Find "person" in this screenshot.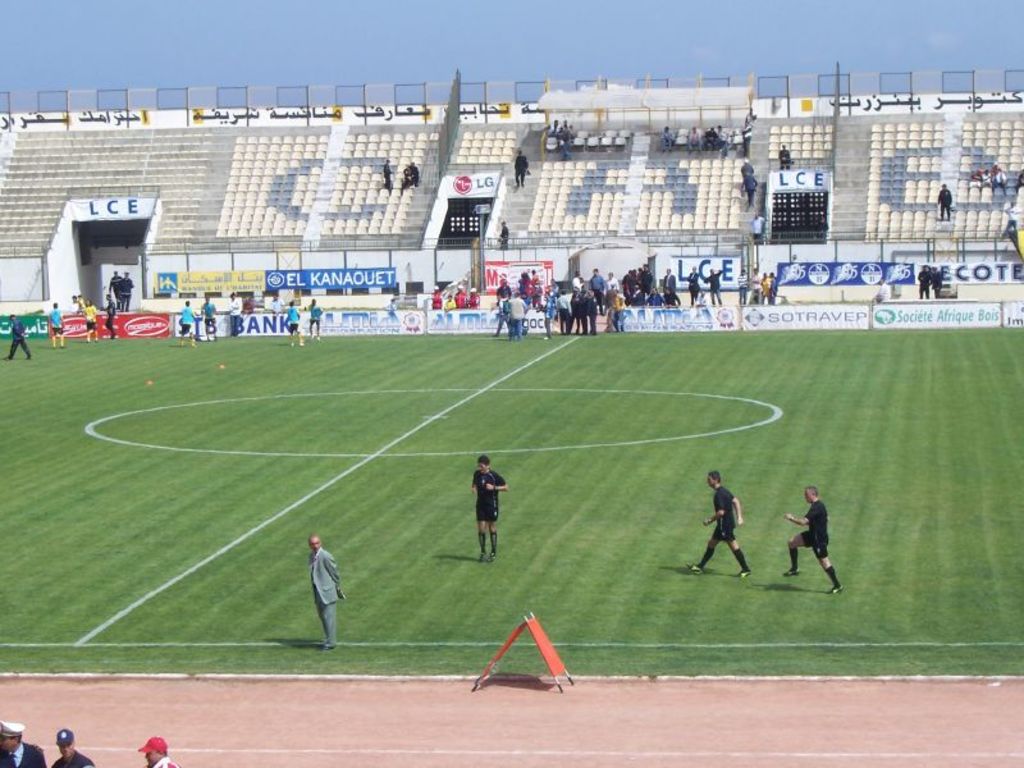
The bounding box for "person" is [x1=742, y1=170, x2=756, y2=200].
